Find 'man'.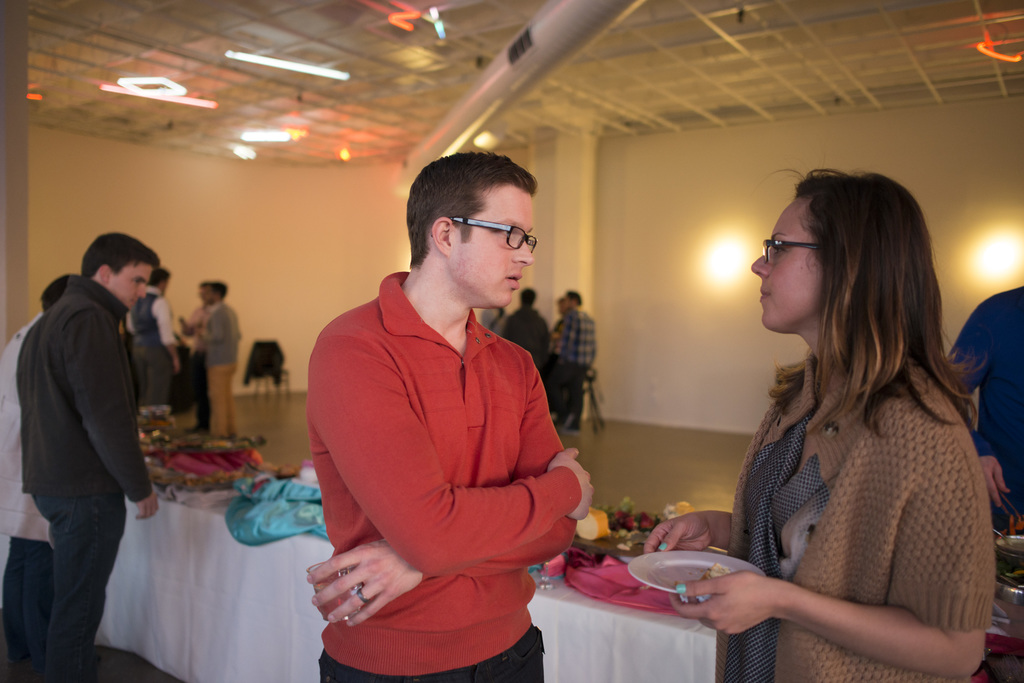
497 285 555 388.
